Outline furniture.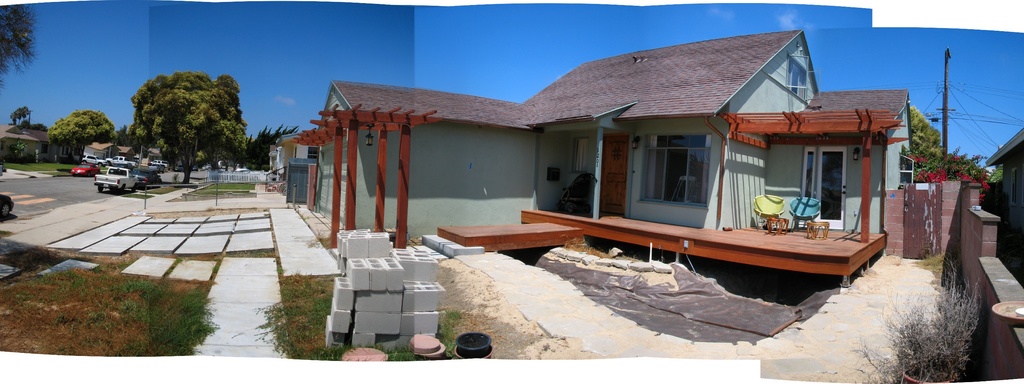
Outline: bbox(765, 218, 788, 236).
